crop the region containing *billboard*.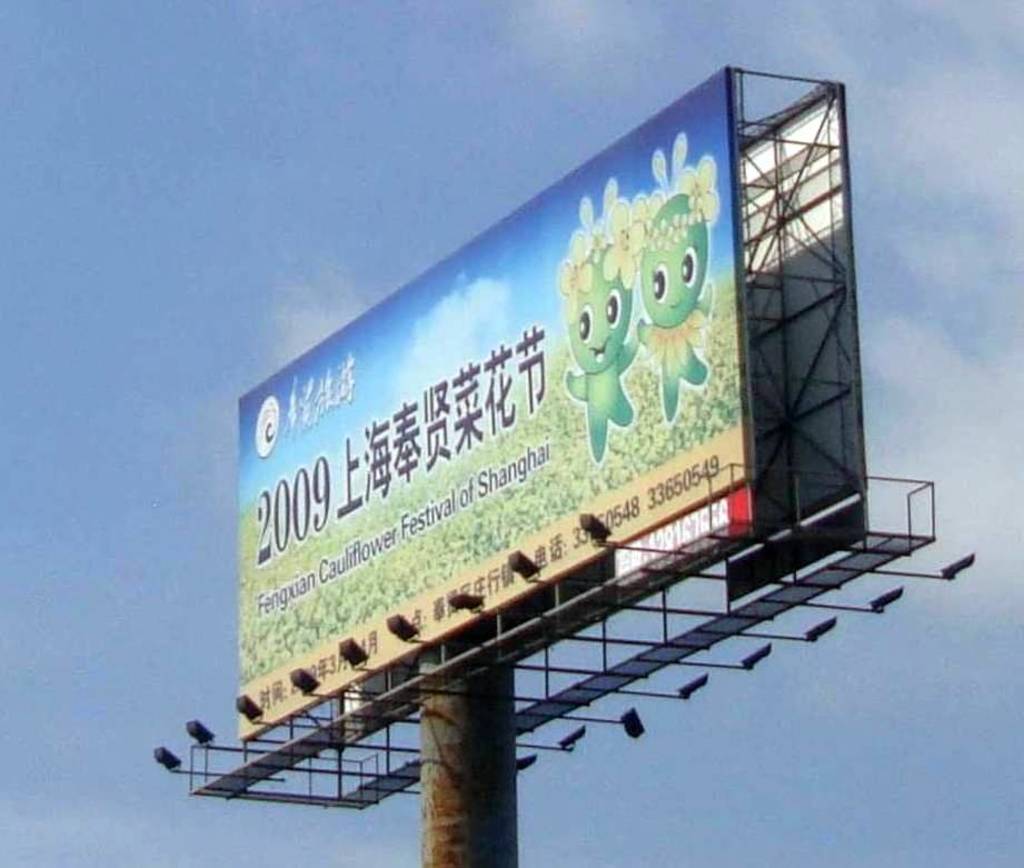
Crop region: bbox=[236, 67, 755, 731].
